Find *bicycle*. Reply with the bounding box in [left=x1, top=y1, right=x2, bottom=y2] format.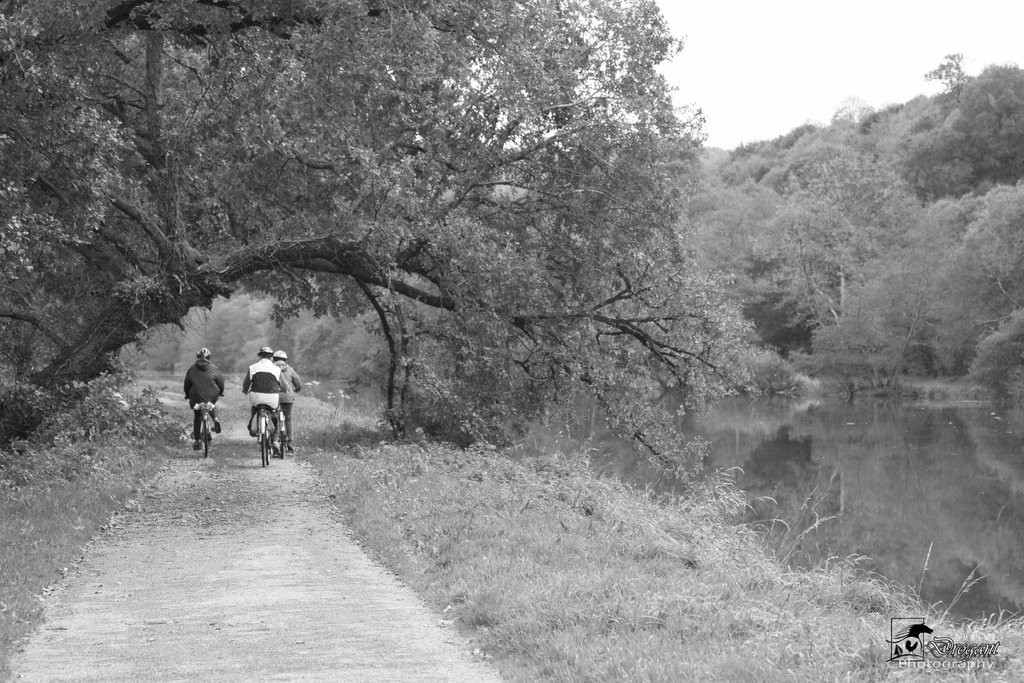
[left=276, top=387, right=297, bottom=454].
